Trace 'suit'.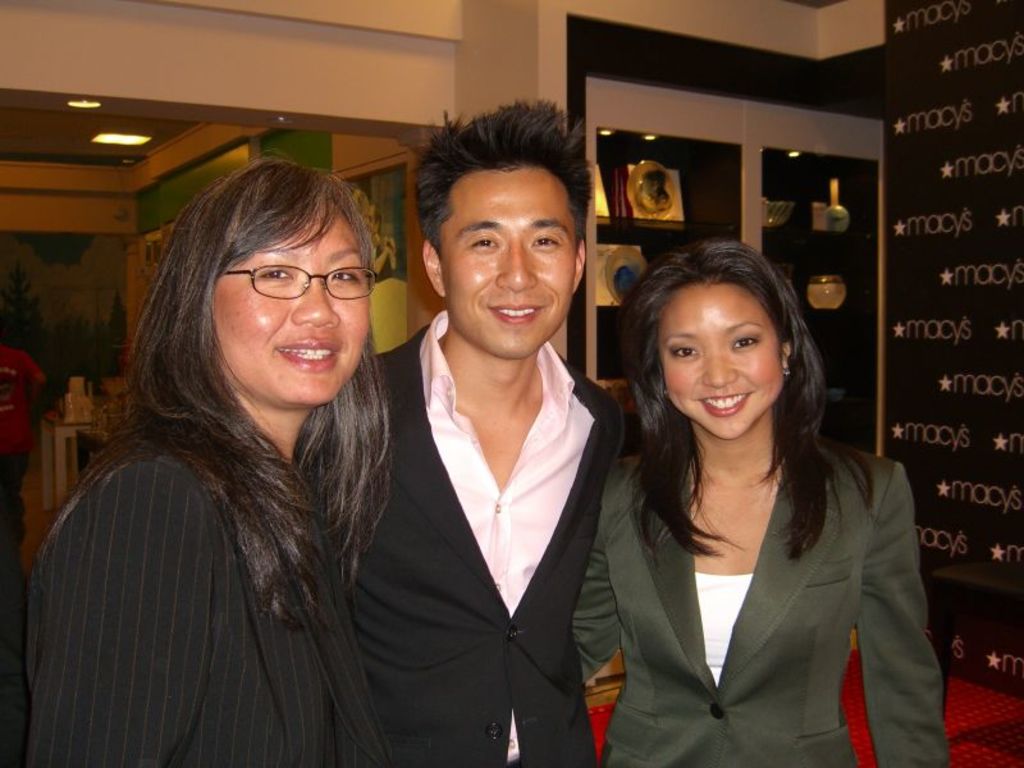
Traced to box=[291, 312, 628, 767].
